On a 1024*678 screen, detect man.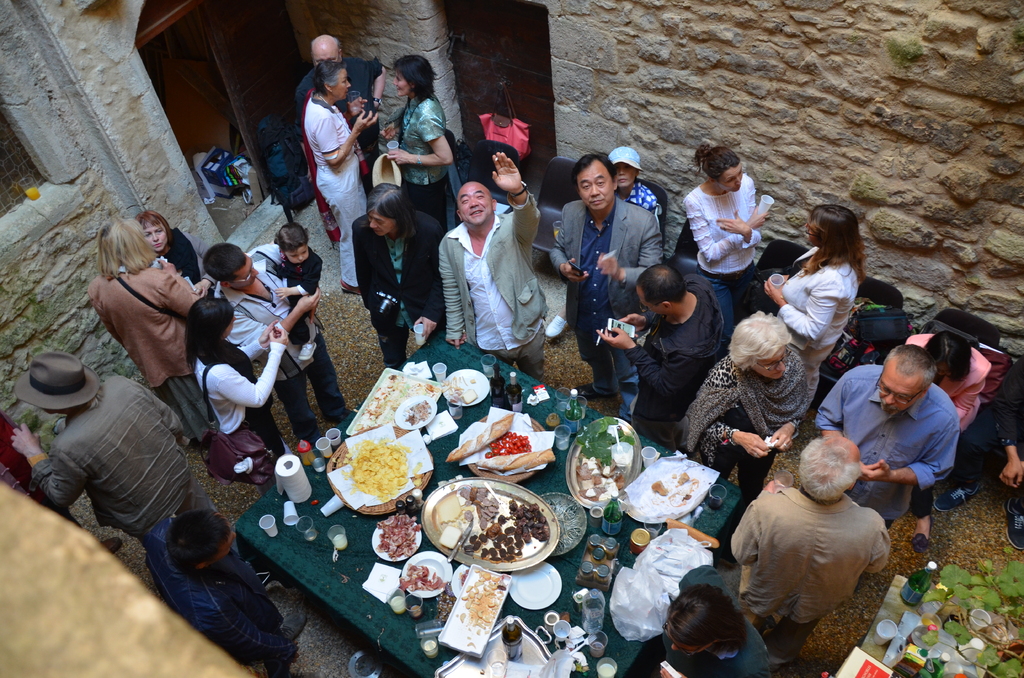
(817, 344, 961, 534).
